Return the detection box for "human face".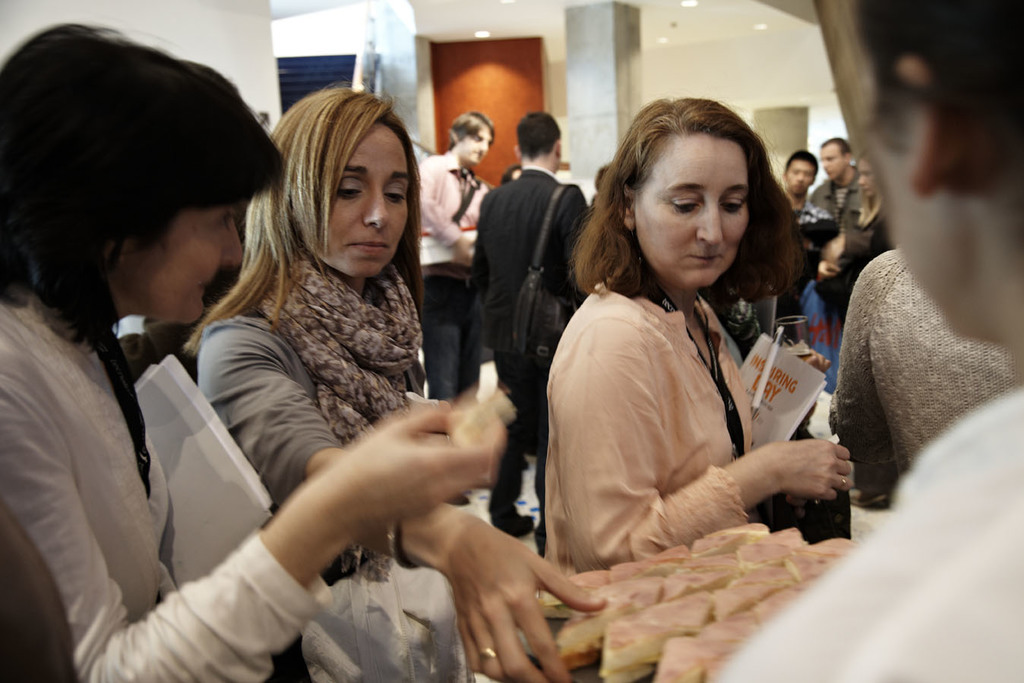
[852,34,995,341].
